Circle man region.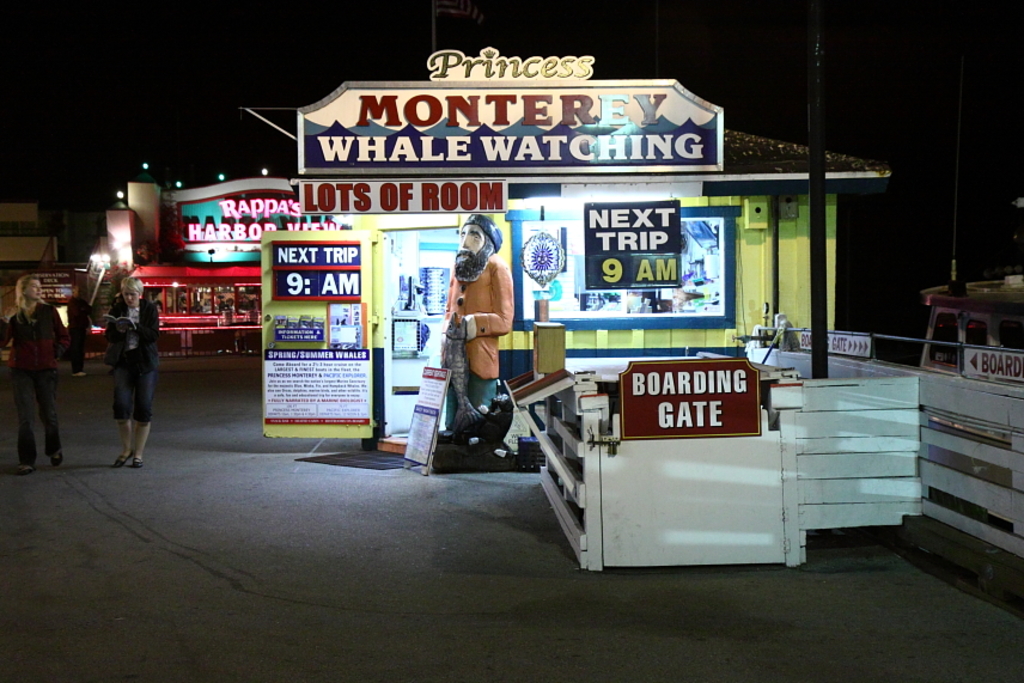
Region: x1=422 y1=226 x2=514 y2=466.
